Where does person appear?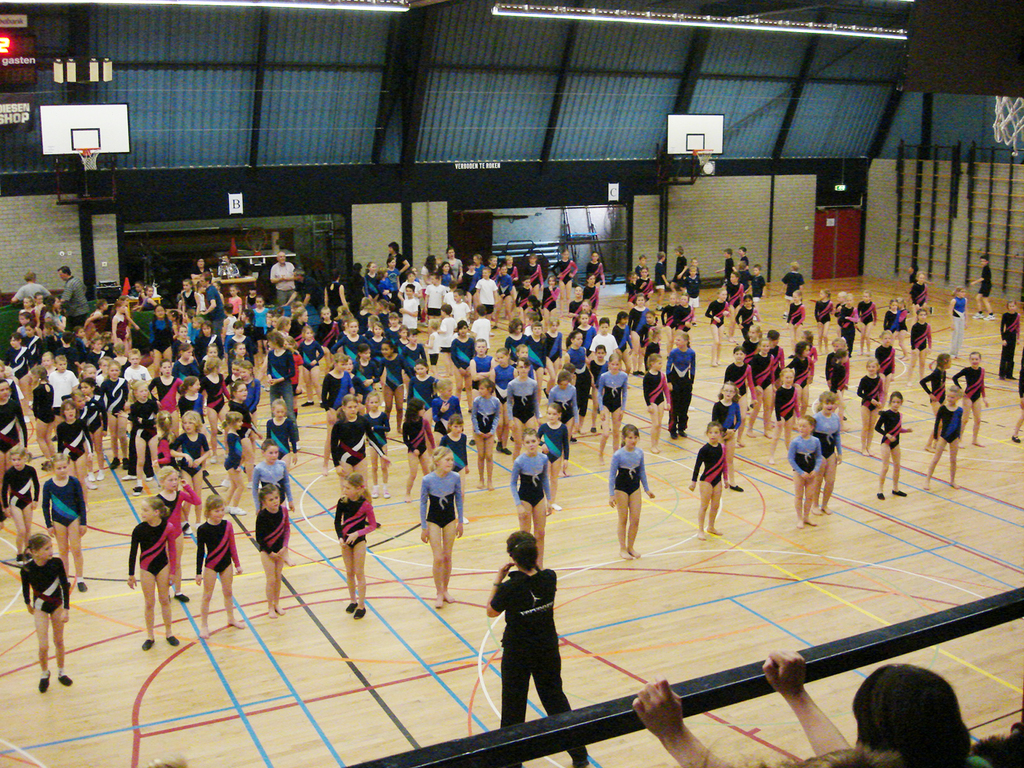
Appears at x1=686 y1=424 x2=730 y2=542.
